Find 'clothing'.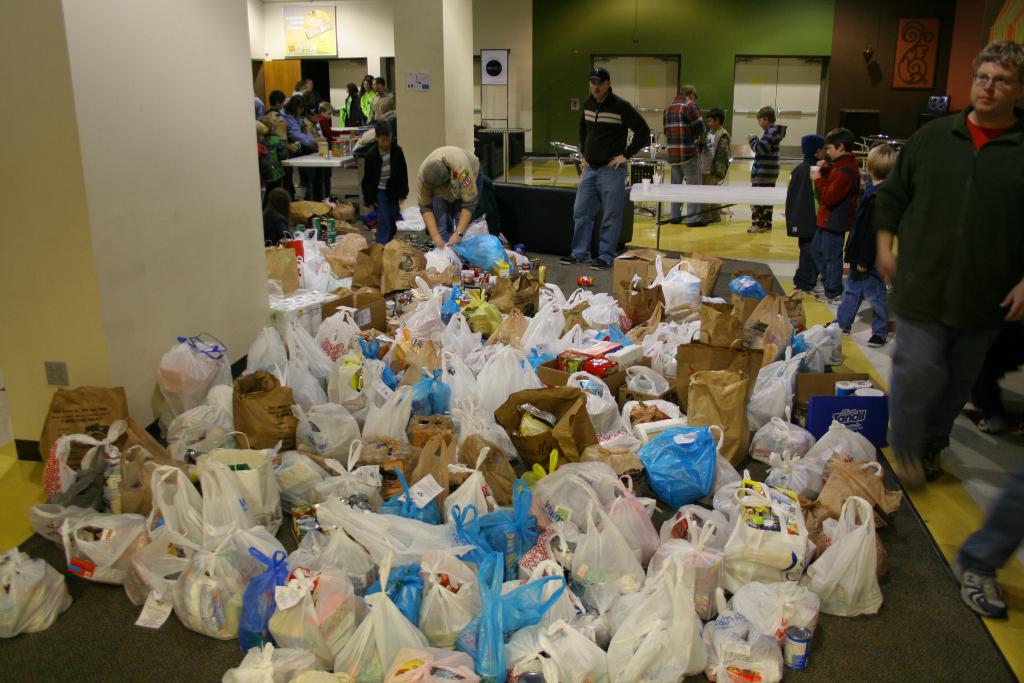
x1=706, y1=126, x2=728, y2=210.
